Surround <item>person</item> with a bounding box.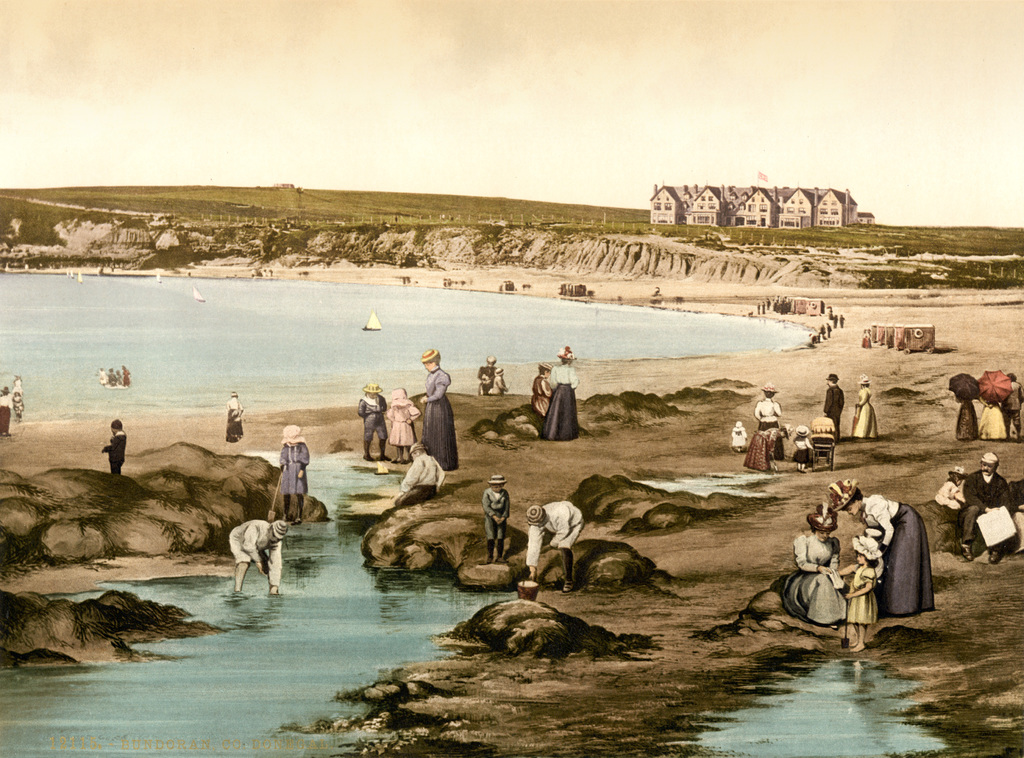
{"x1": 727, "y1": 420, "x2": 746, "y2": 460}.
